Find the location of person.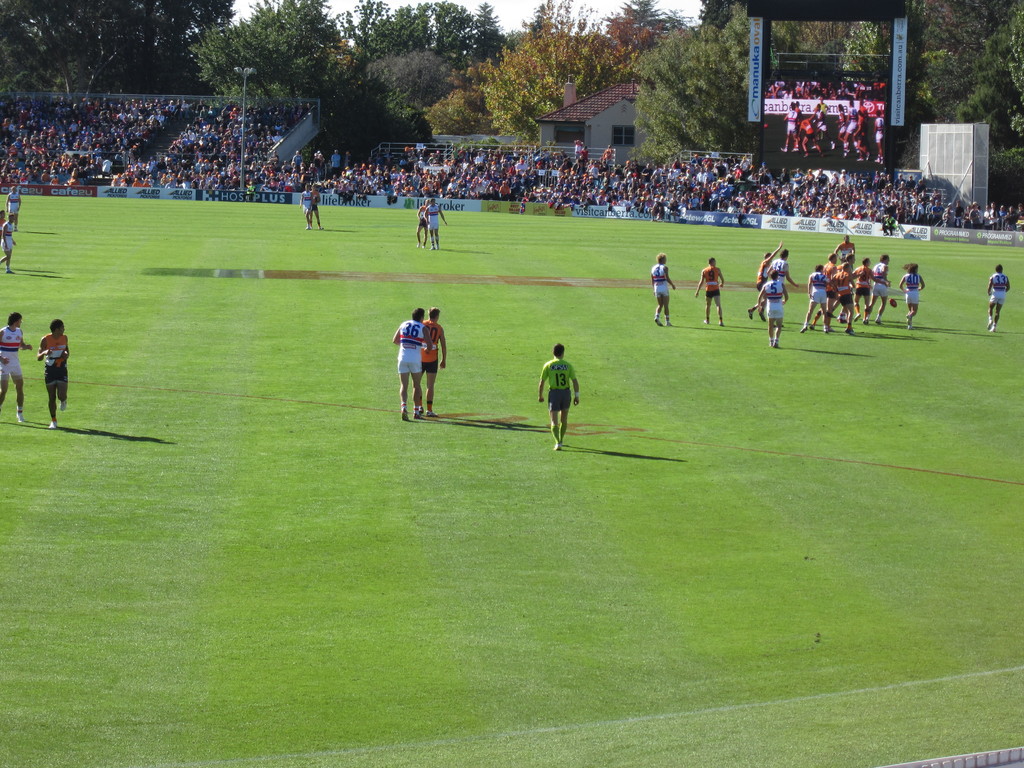
Location: x1=6 y1=187 x2=22 y2=216.
